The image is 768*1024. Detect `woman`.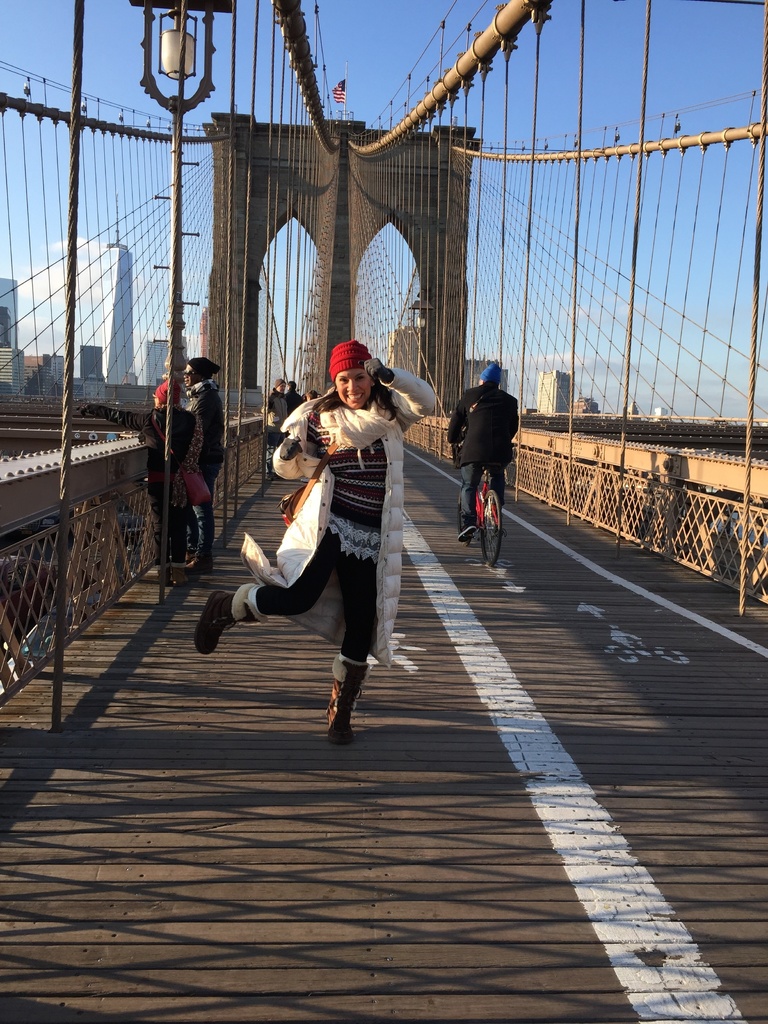
Detection: (227,358,417,744).
